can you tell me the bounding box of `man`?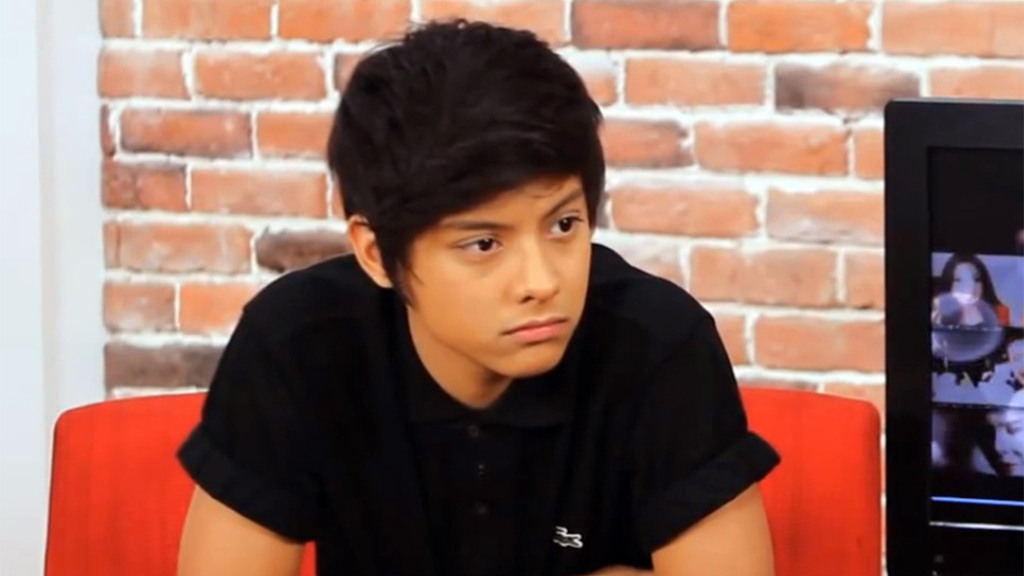
x1=190, y1=75, x2=811, y2=560.
